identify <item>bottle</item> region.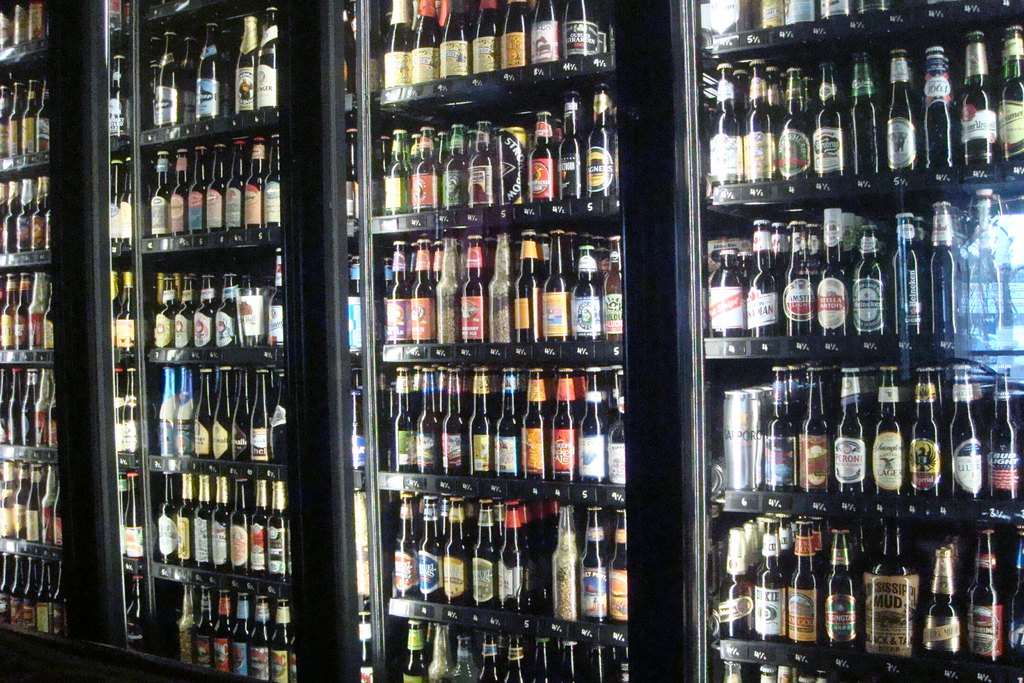
Region: (x1=108, y1=0, x2=137, y2=34).
